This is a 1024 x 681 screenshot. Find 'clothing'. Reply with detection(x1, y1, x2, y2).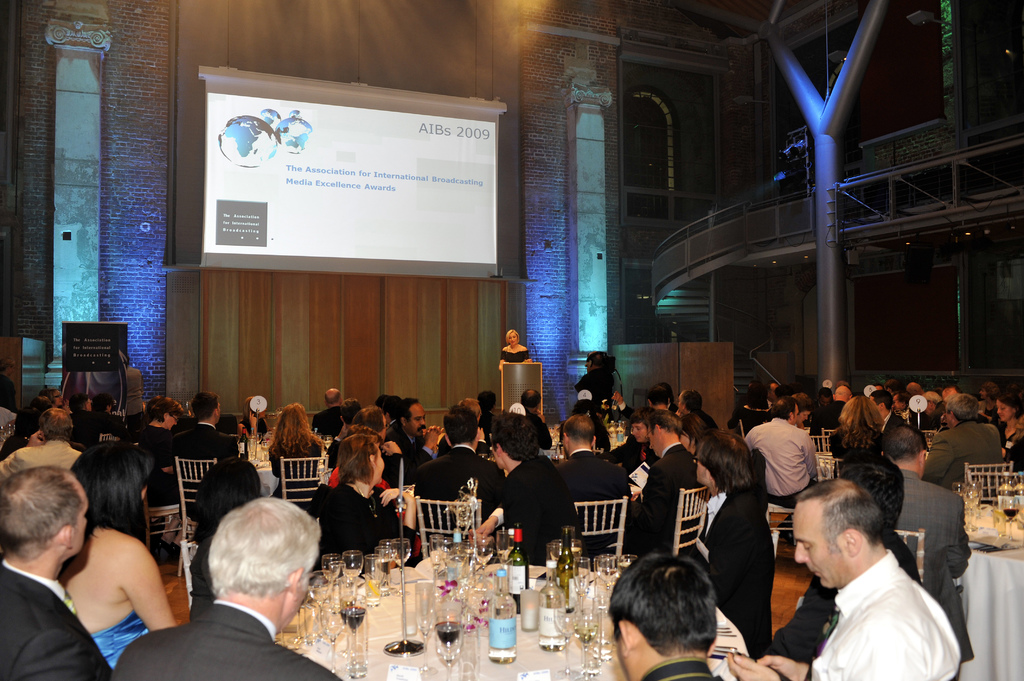
detection(810, 544, 957, 680).
